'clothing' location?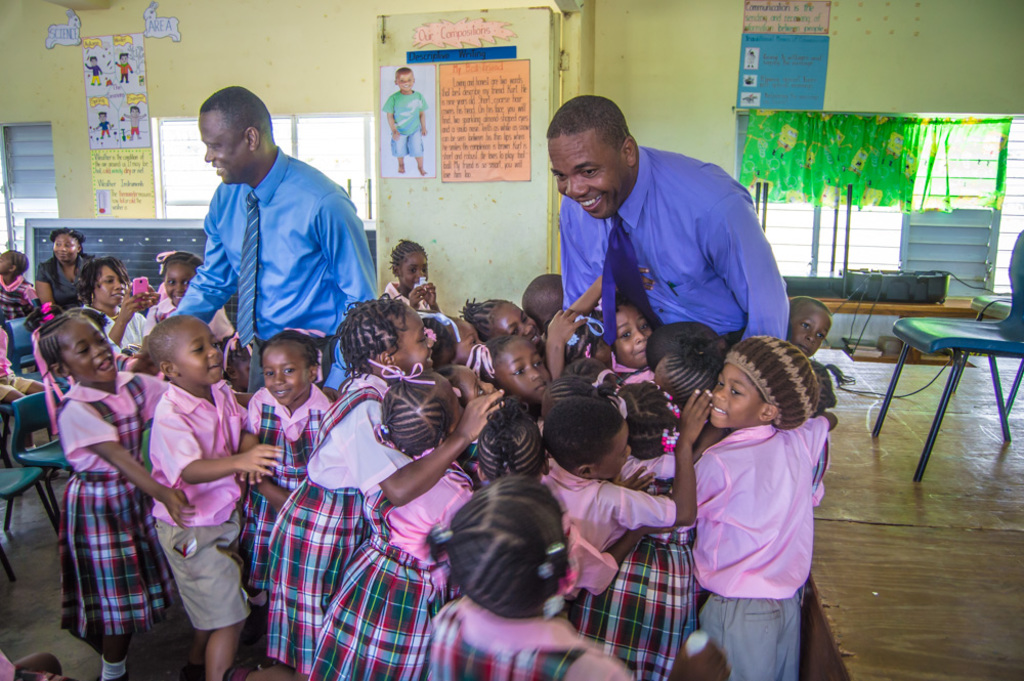
<box>542,187,806,365</box>
